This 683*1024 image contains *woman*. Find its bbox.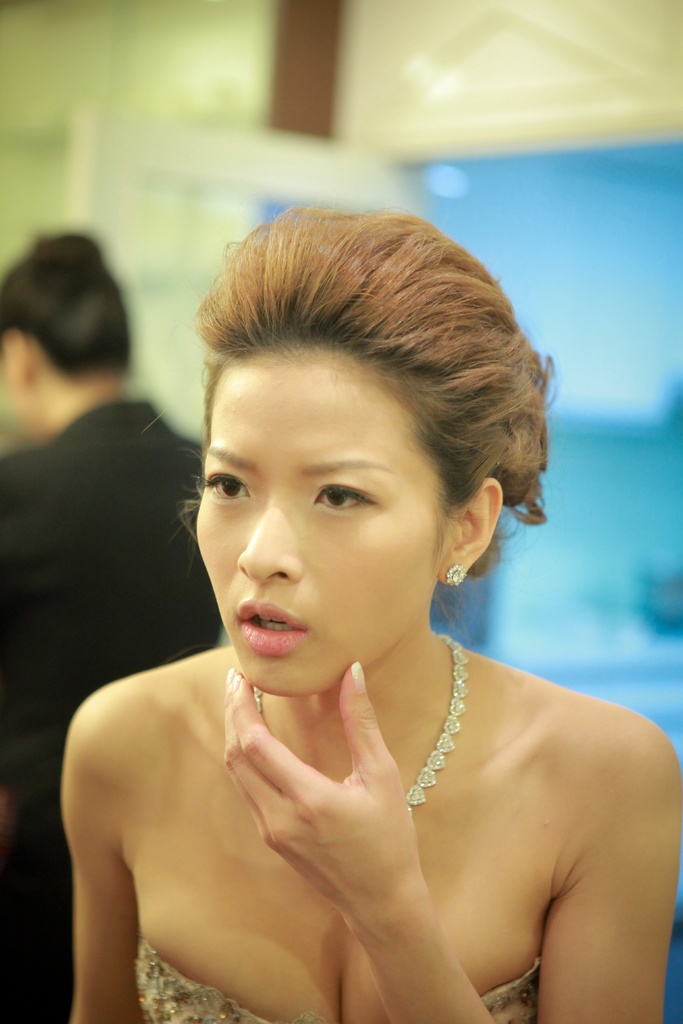
57:196:662:999.
